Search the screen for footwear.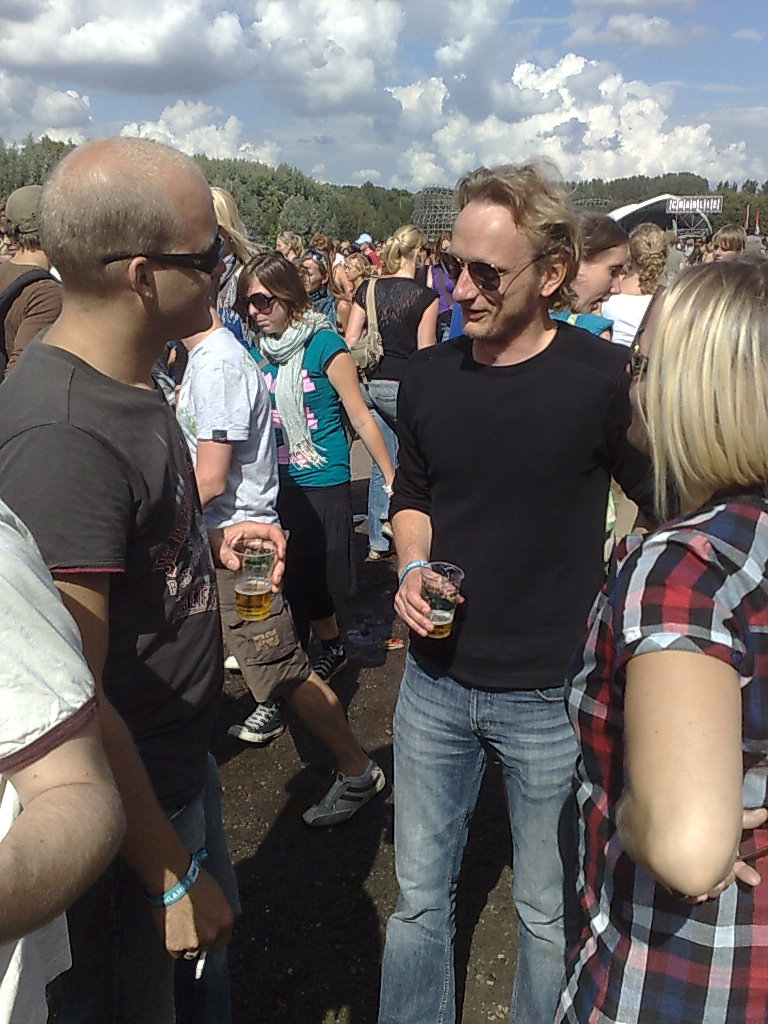
Found at select_region(225, 696, 301, 757).
